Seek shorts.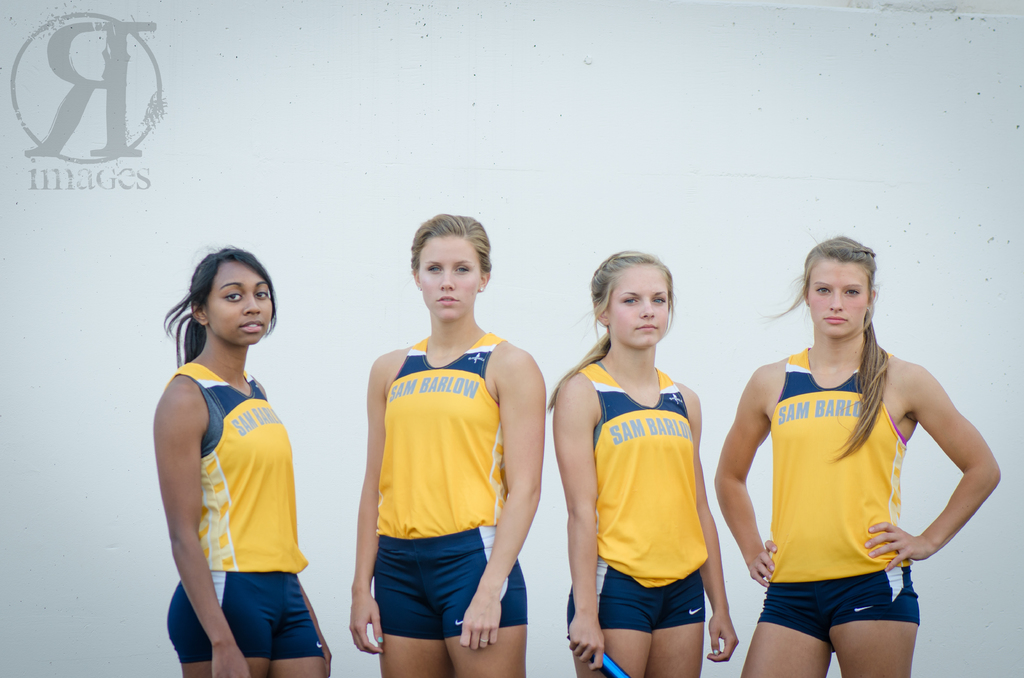
(755, 564, 924, 645).
